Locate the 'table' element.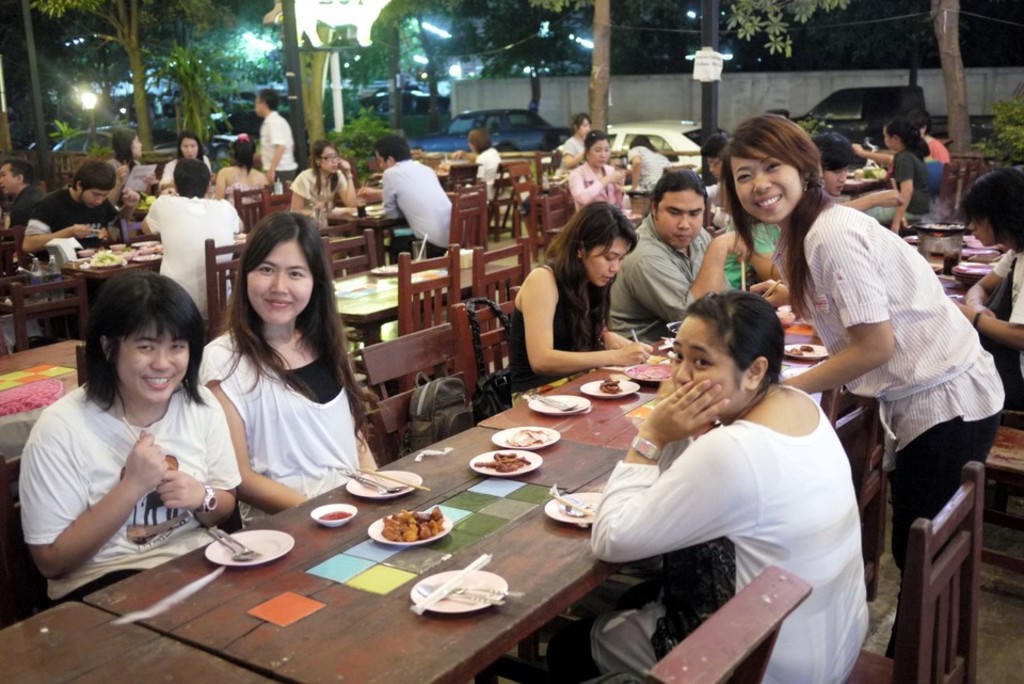
Element bbox: rect(0, 331, 87, 470).
